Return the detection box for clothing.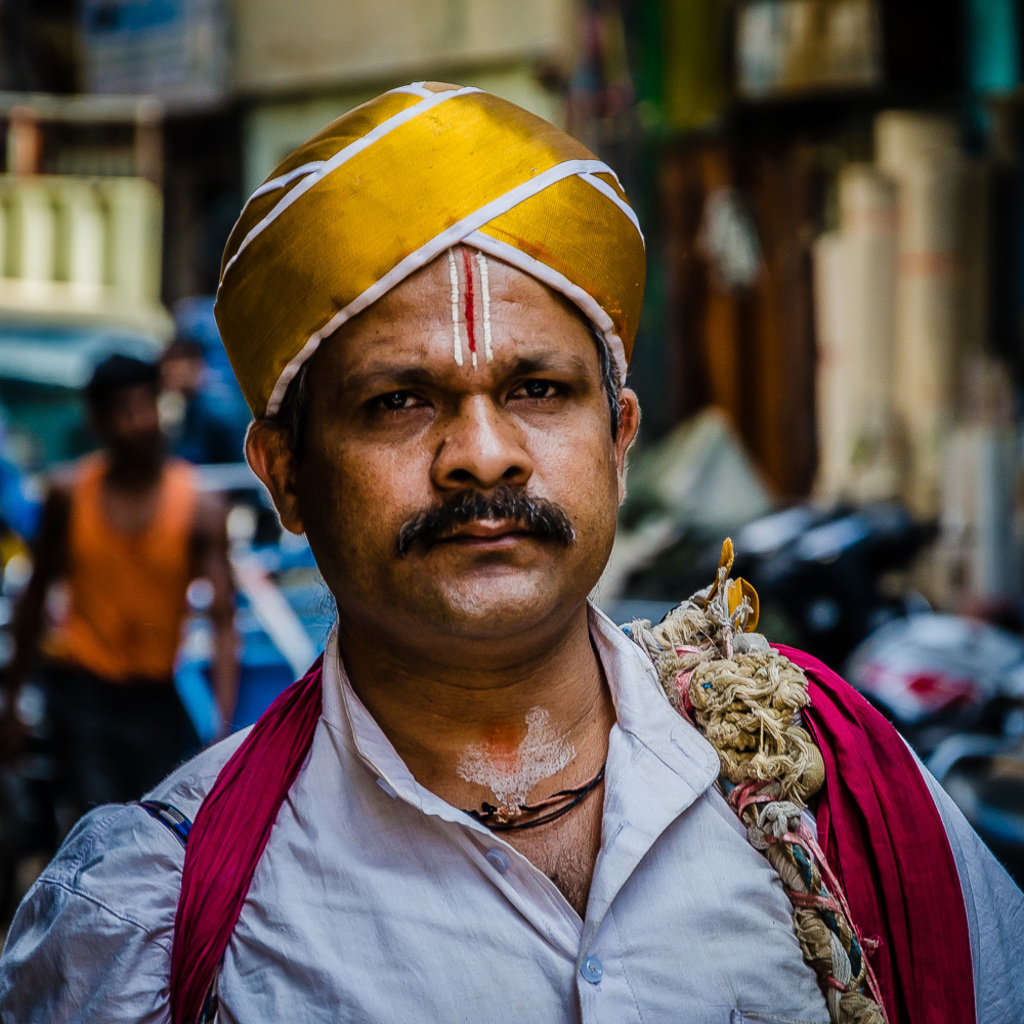
region(0, 617, 1016, 1023).
